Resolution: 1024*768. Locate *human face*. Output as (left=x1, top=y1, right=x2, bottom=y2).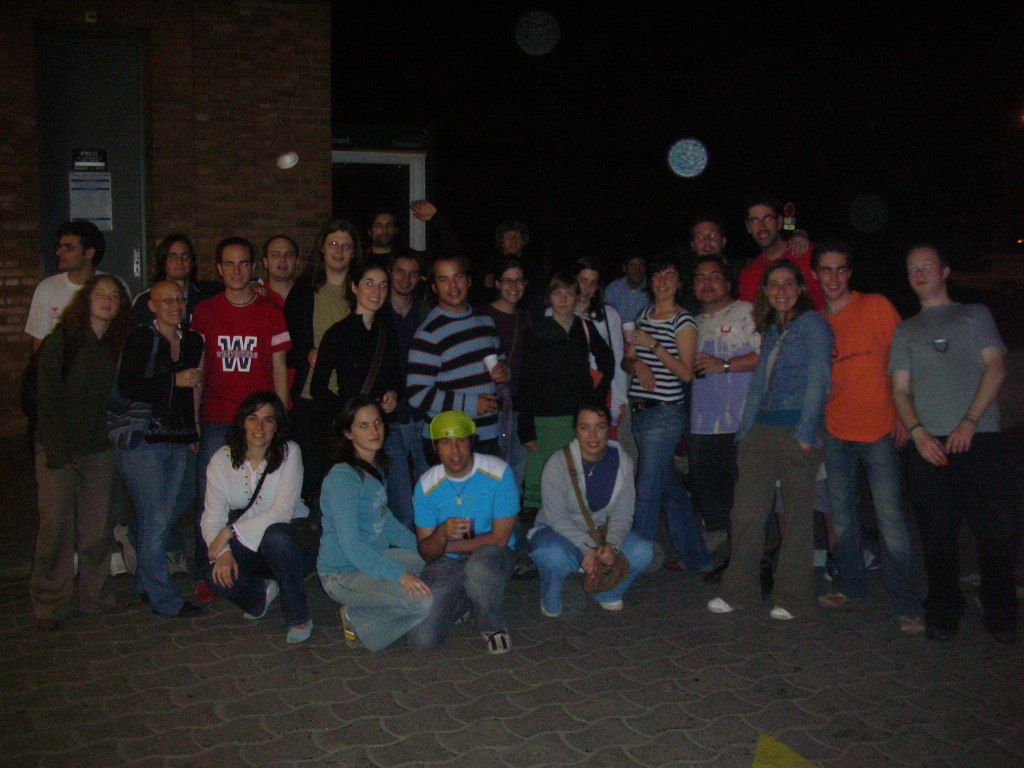
(left=266, top=235, right=299, bottom=278).
